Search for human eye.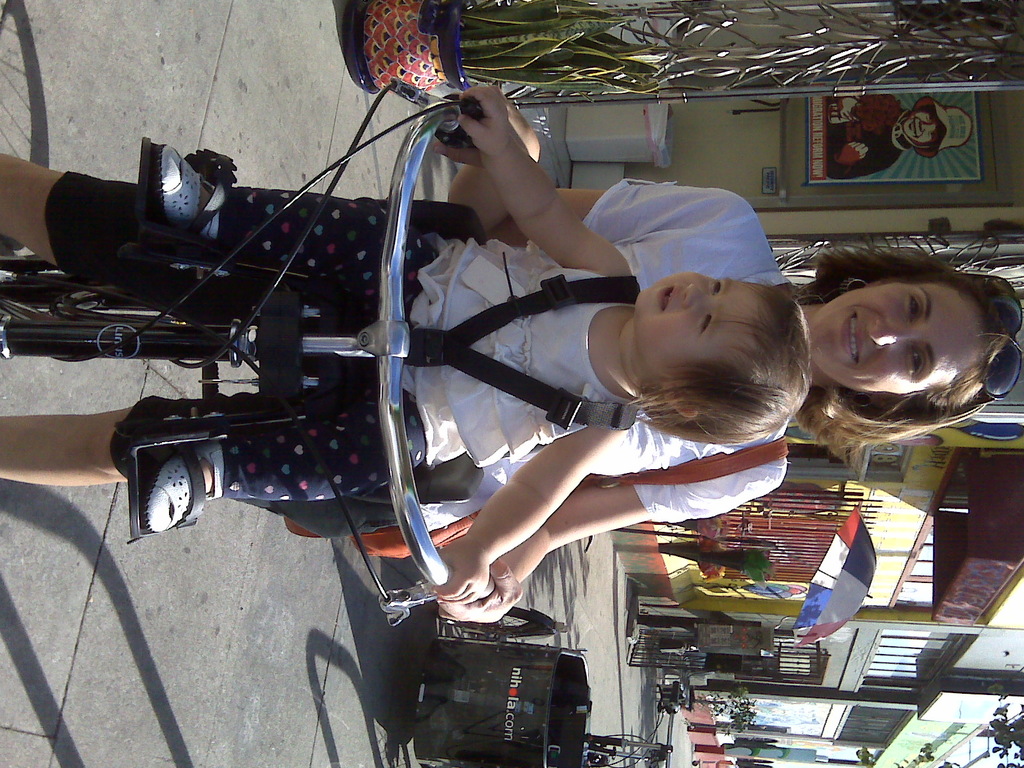
Found at (x1=711, y1=278, x2=721, y2=296).
